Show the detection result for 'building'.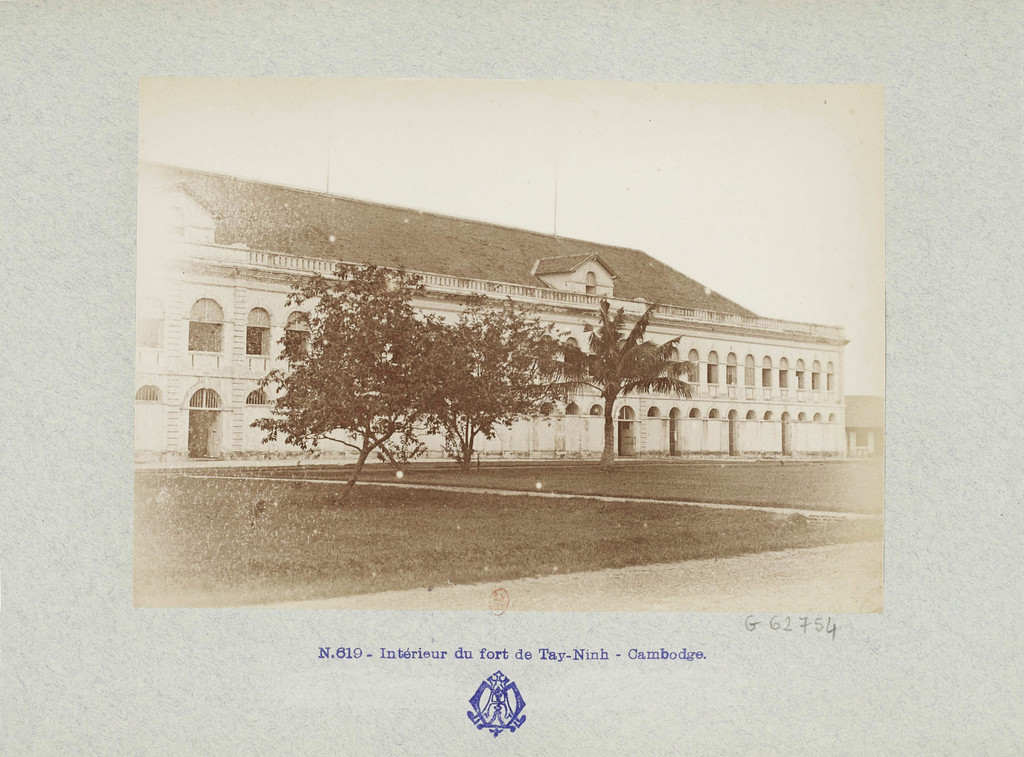
[134, 158, 855, 462].
